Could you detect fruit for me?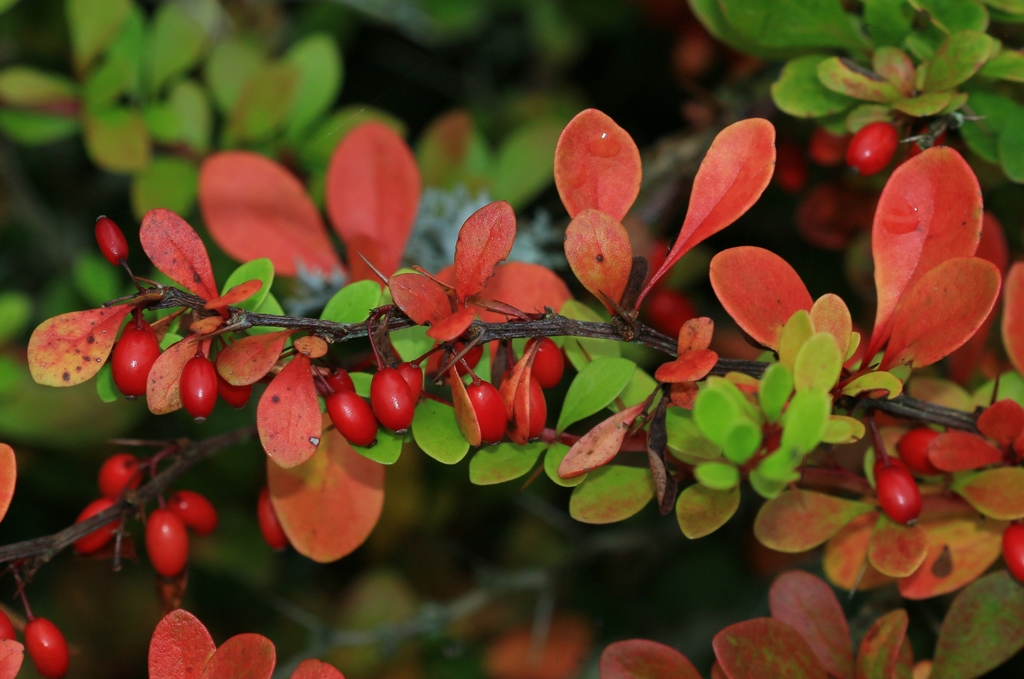
Detection result: (left=262, top=486, right=292, bottom=550).
